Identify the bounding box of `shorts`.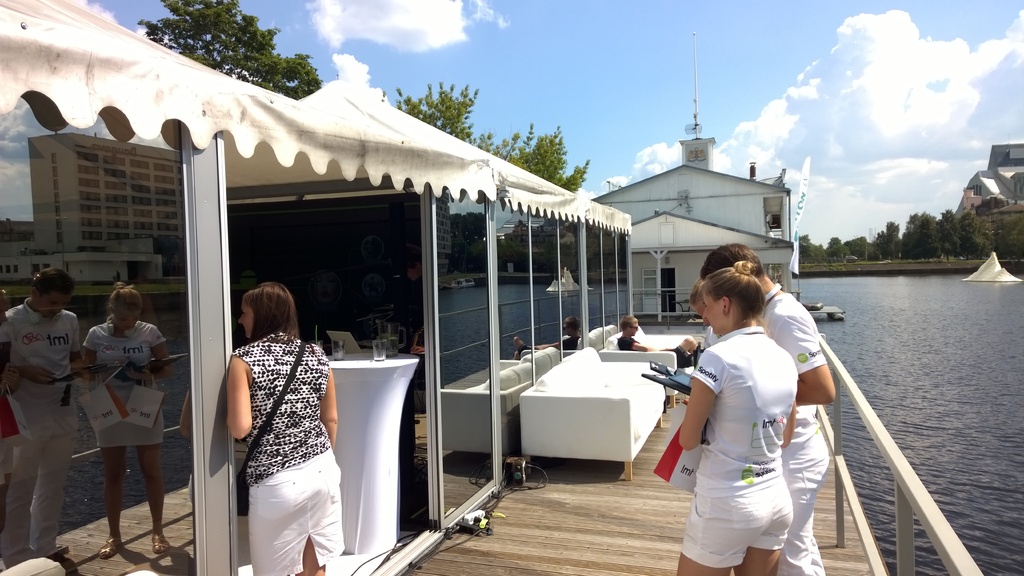
l=252, t=450, r=344, b=575.
